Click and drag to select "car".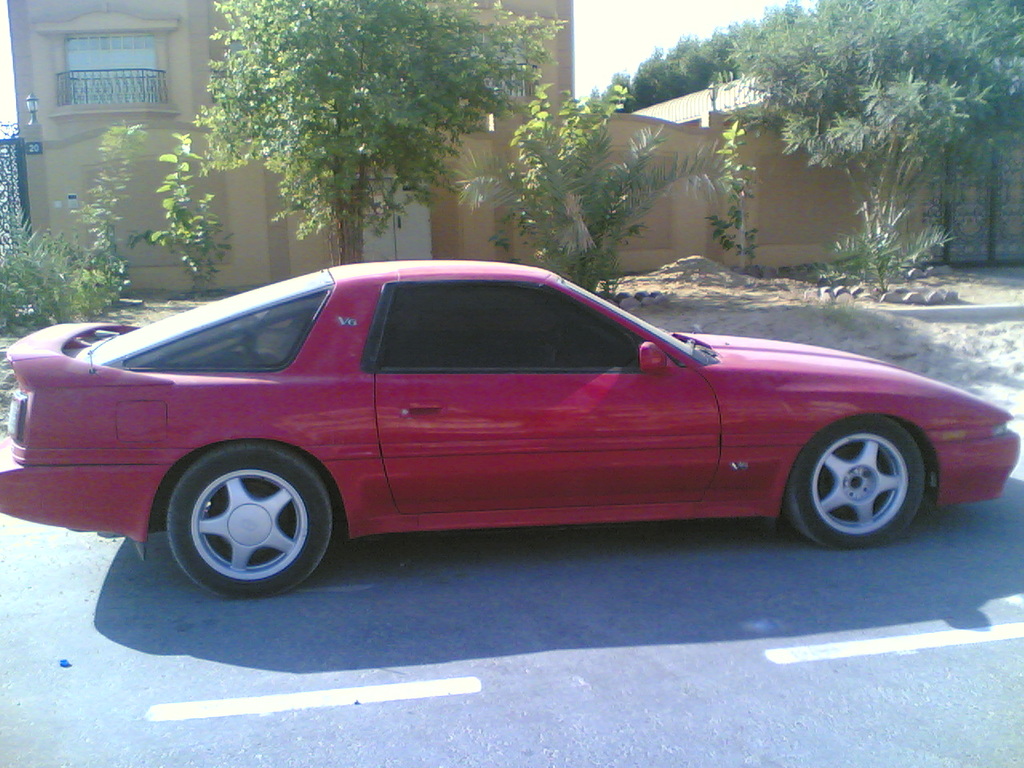
Selection: (12,267,981,586).
